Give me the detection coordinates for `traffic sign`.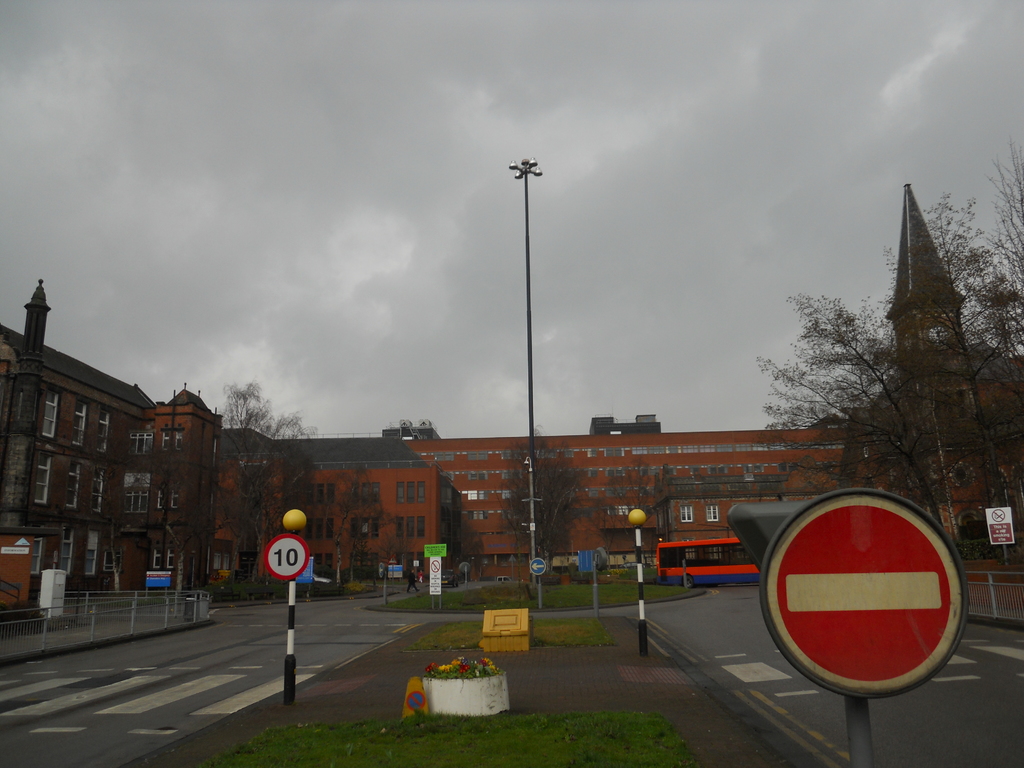
<box>426,555,445,597</box>.
